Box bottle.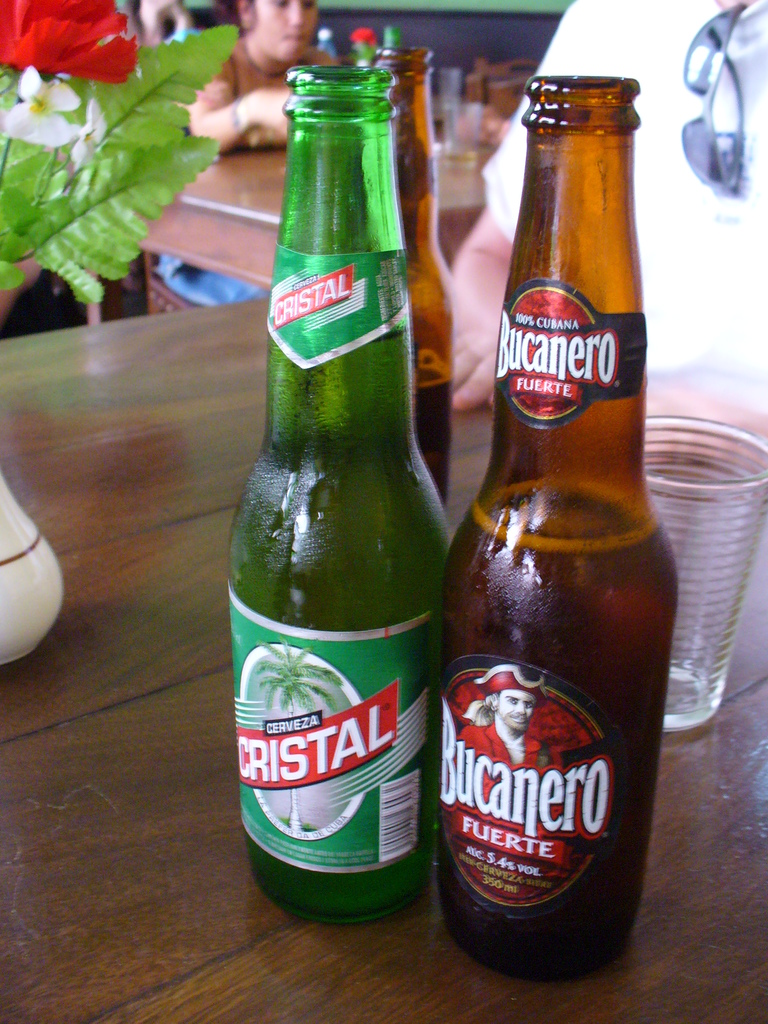
crop(409, 55, 731, 991).
